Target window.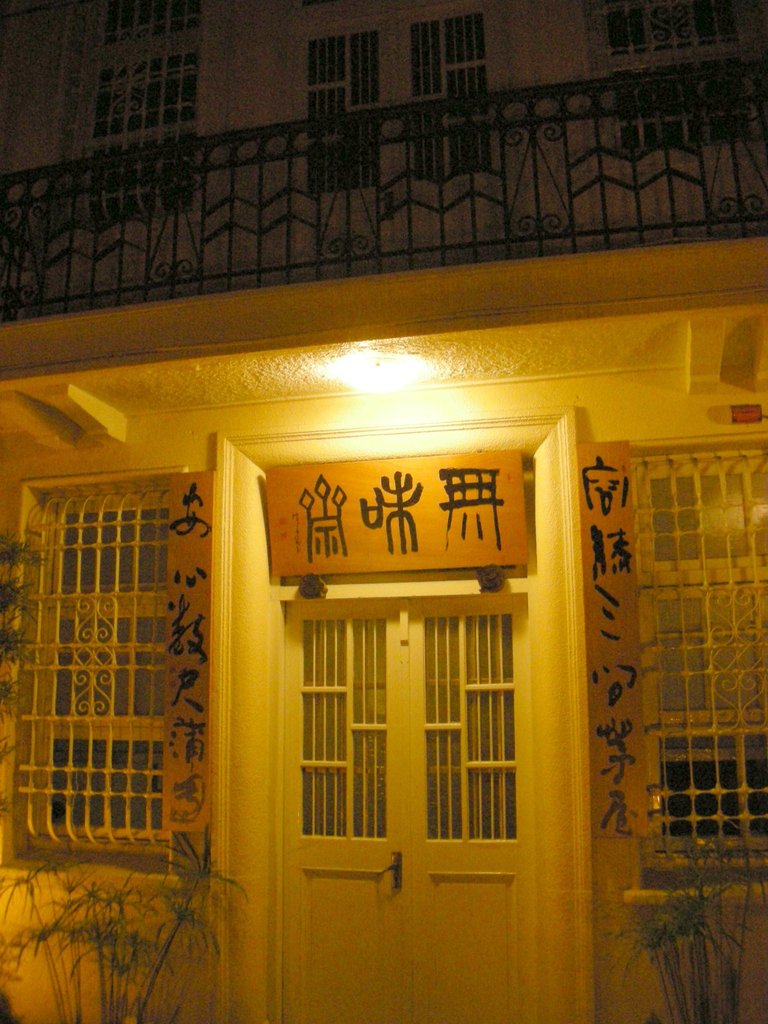
Target region: 4:462:224:856.
